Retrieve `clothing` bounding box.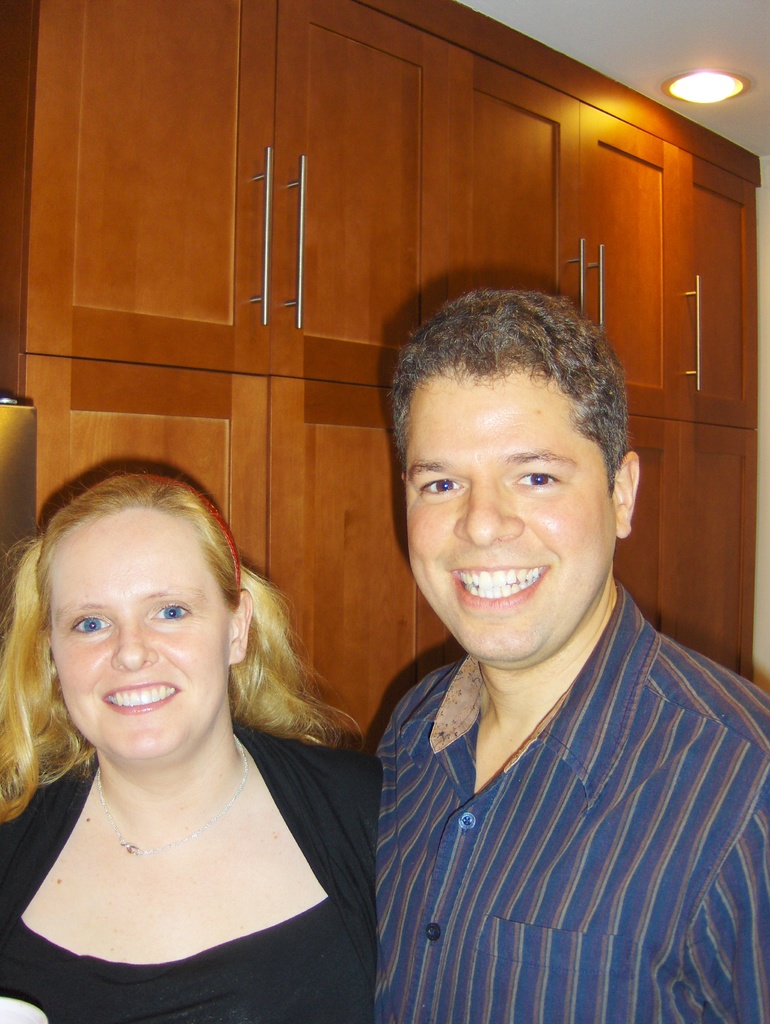
Bounding box: 2/728/381/1023.
